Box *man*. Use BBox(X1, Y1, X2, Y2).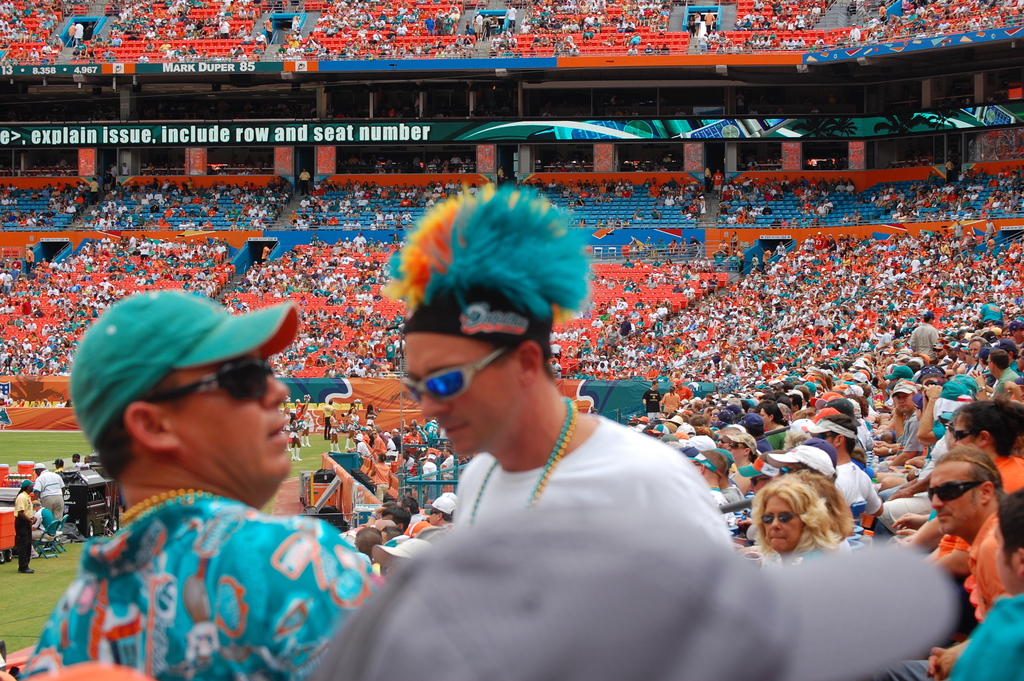
BBox(726, 42, 735, 54).
